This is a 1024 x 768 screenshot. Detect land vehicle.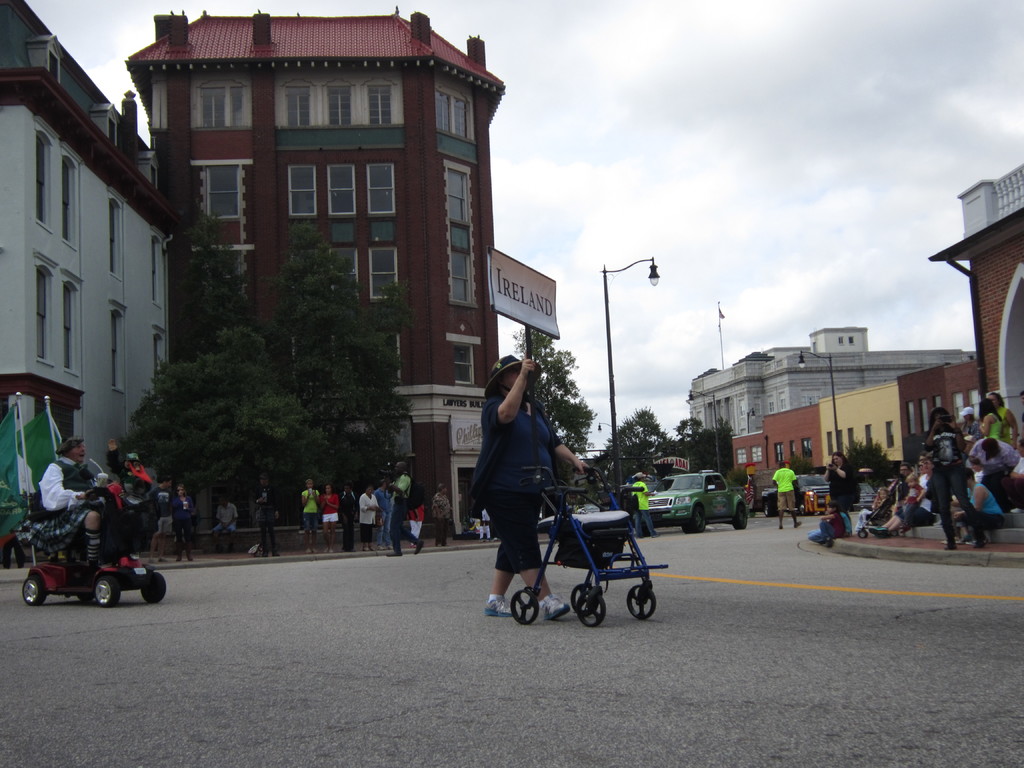
648, 466, 751, 532.
